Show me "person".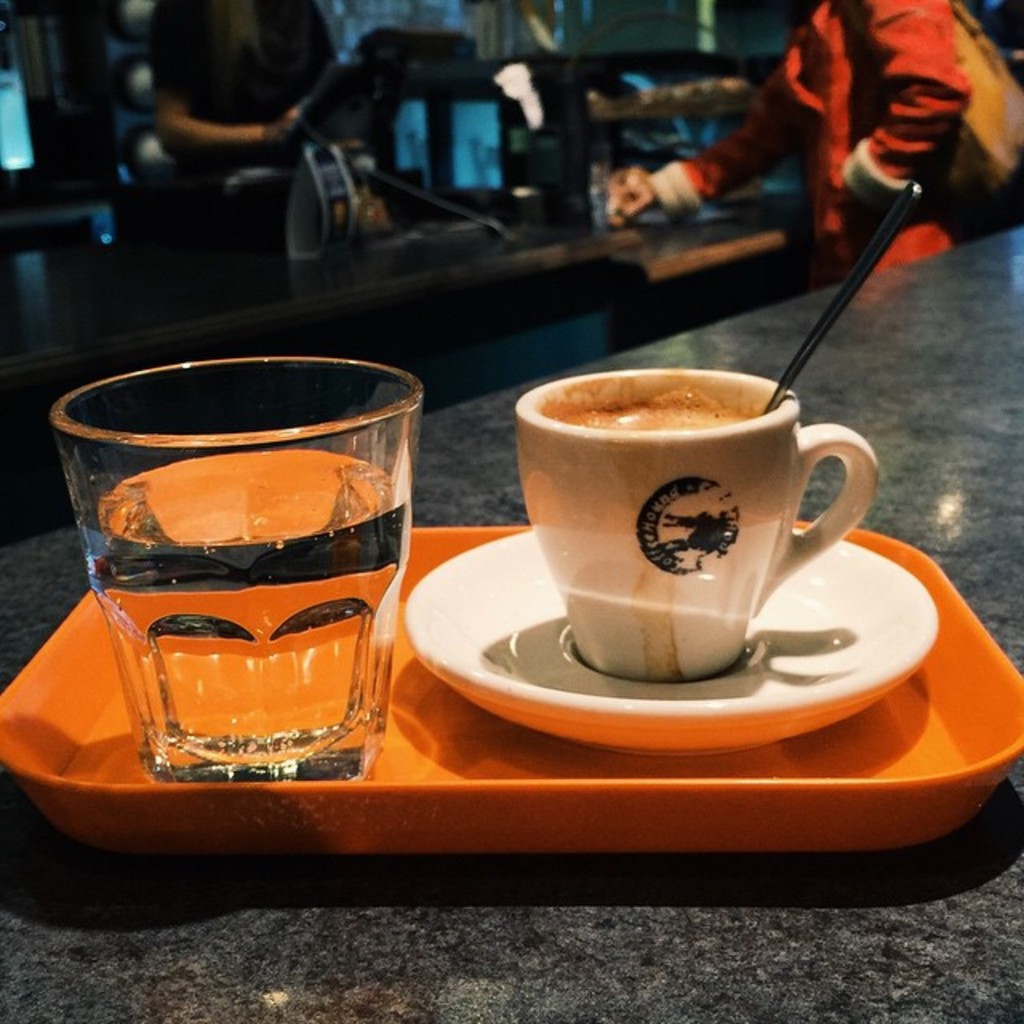
"person" is here: bbox(152, 0, 373, 237).
